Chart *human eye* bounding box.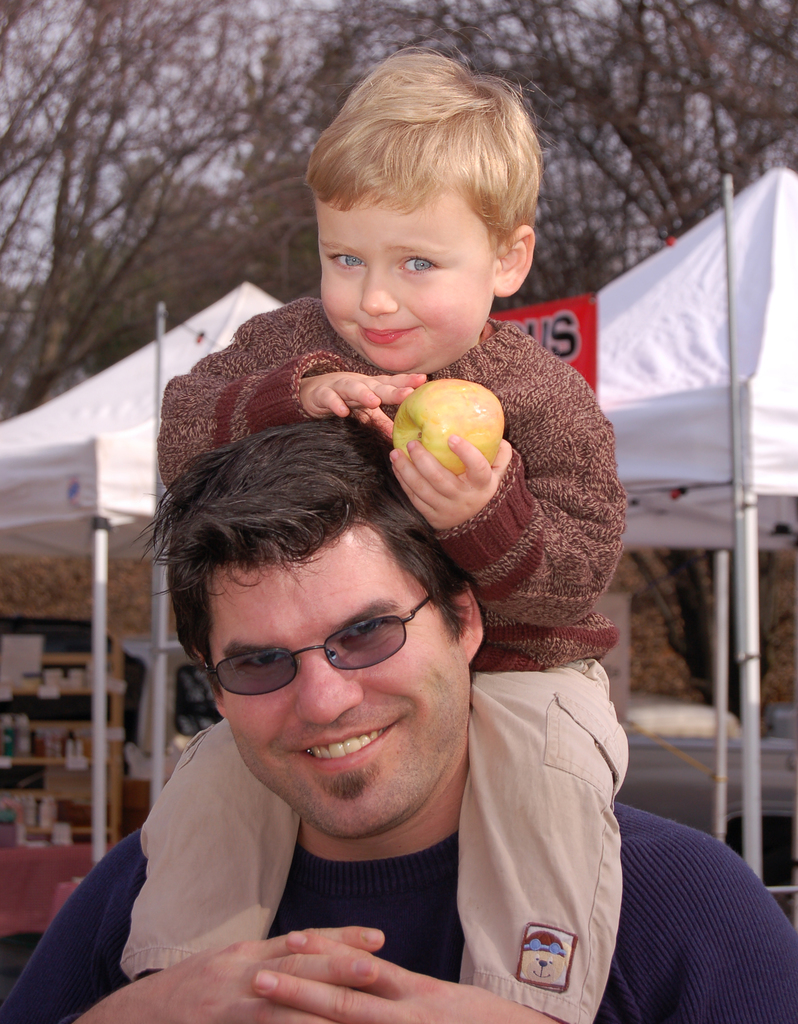
Charted: <box>317,614,422,695</box>.
